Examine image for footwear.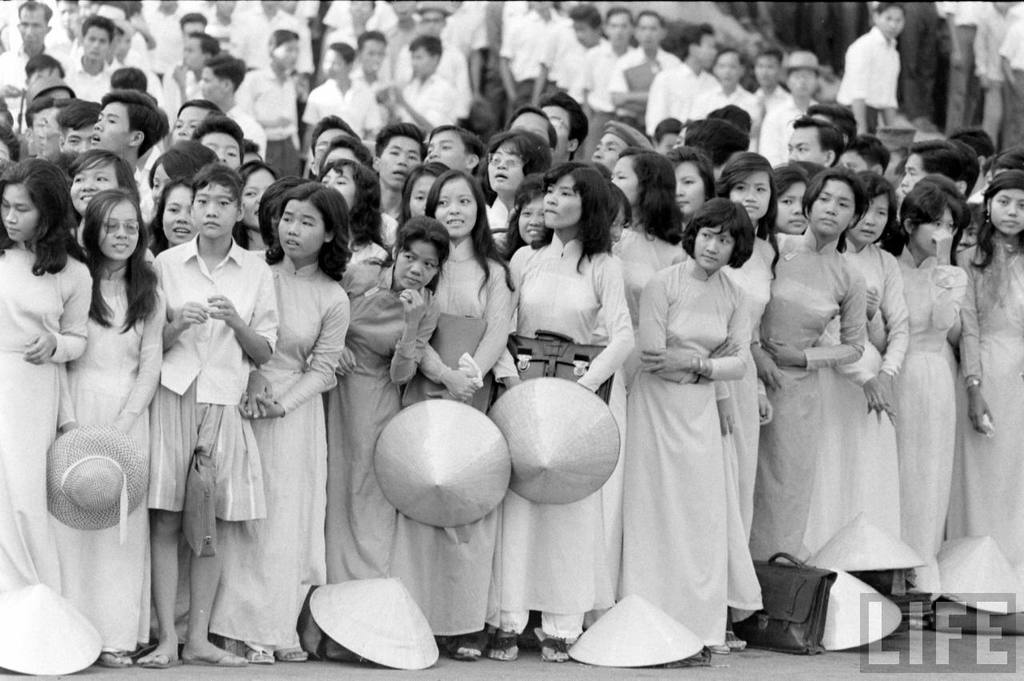
Examination result: <region>141, 646, 182, 667</region>.
